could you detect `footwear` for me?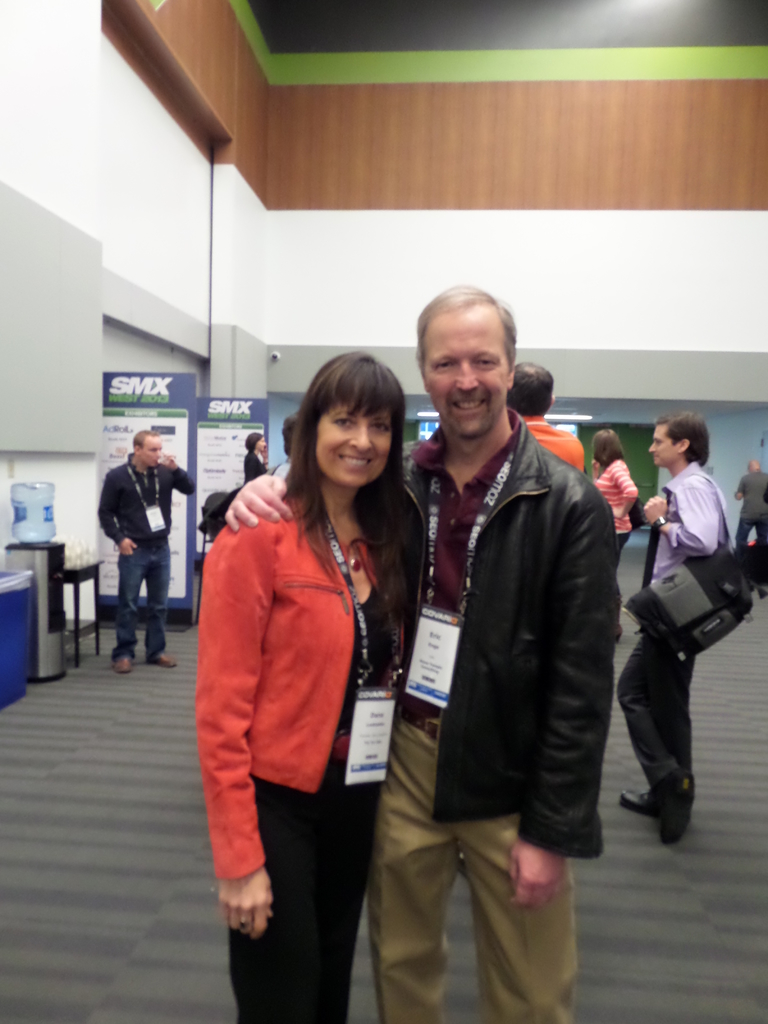
Detection result: (608,618,625,641).
